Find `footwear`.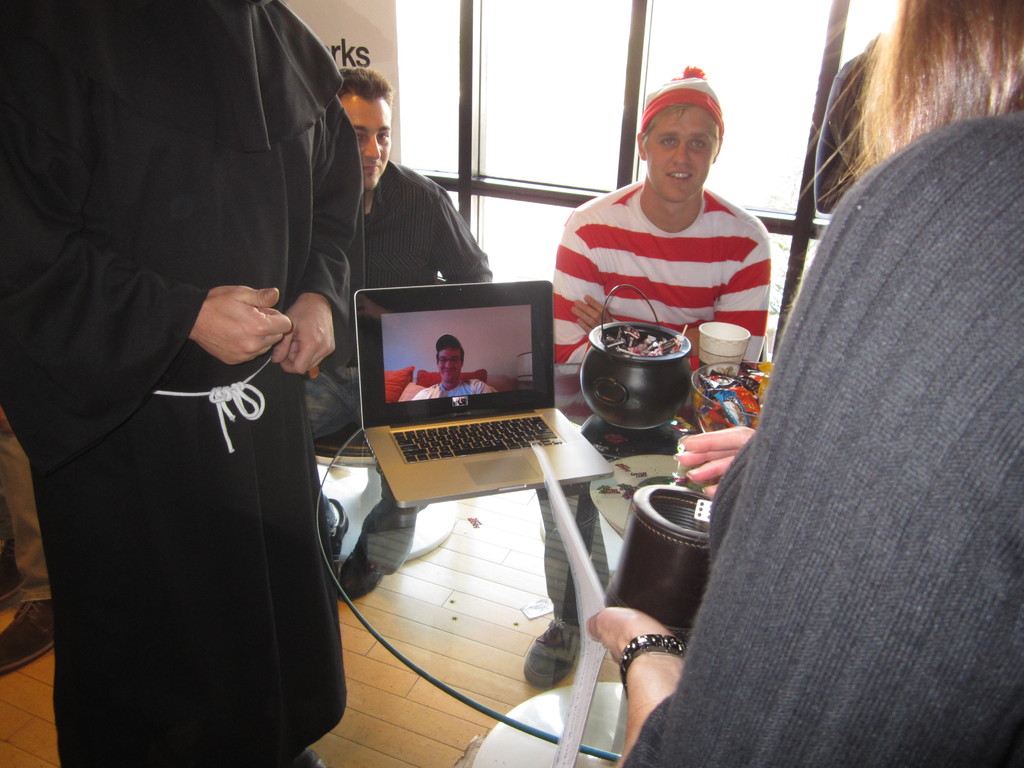
[x1=337, y1=500, x2=412, y2=600].
